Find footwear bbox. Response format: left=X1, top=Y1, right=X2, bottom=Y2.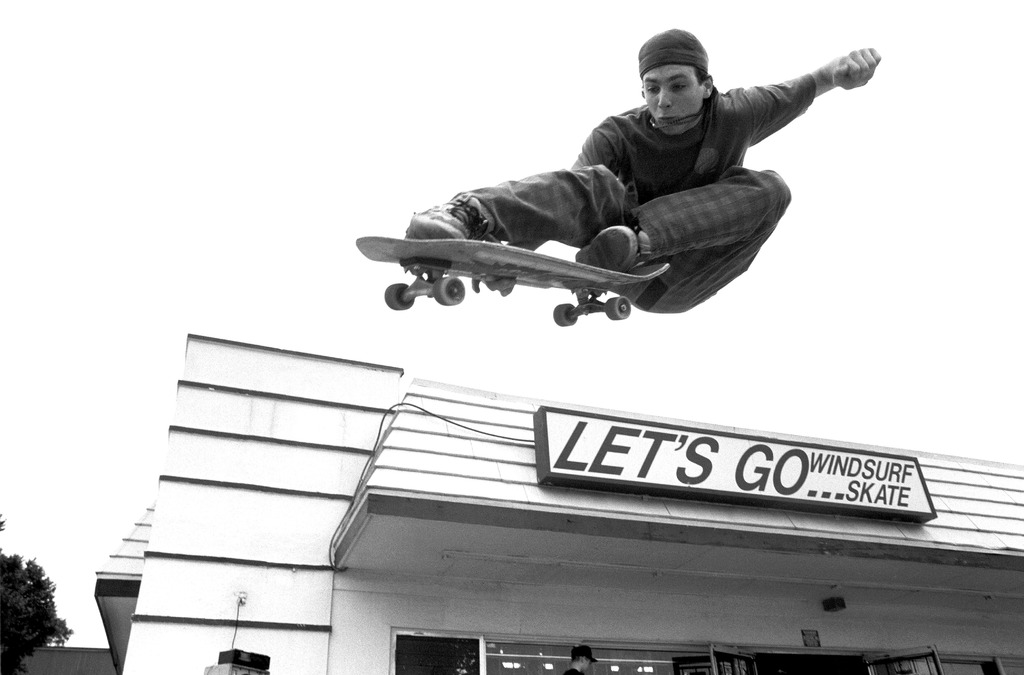
left=401, top=195, right=486, bottom=238.
